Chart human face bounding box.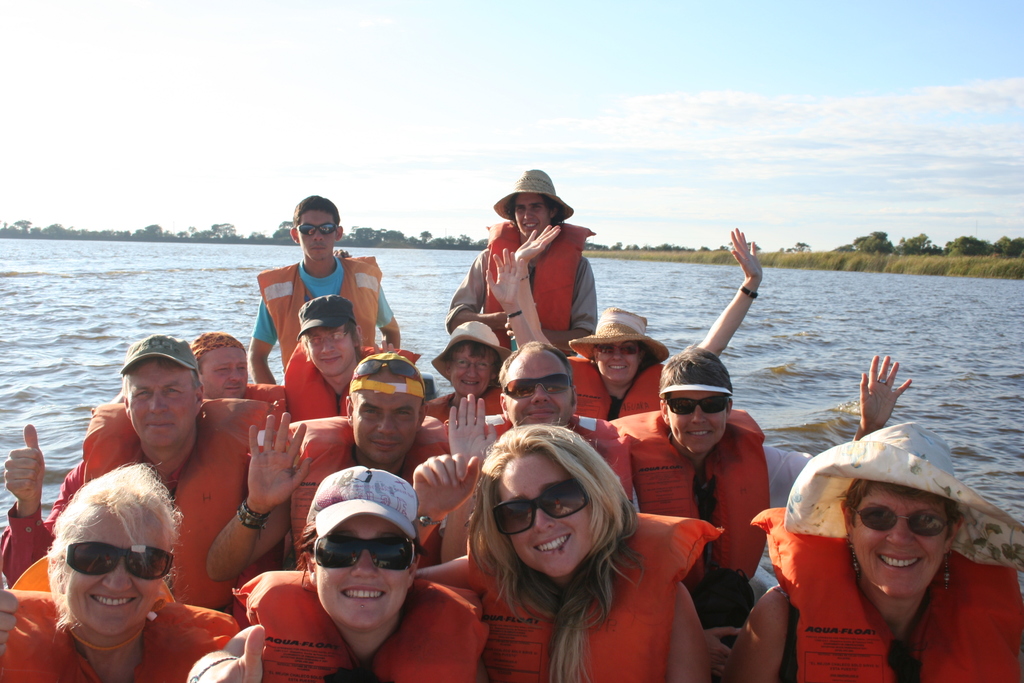
Charted: Rect(499, 345, 570, 427).
